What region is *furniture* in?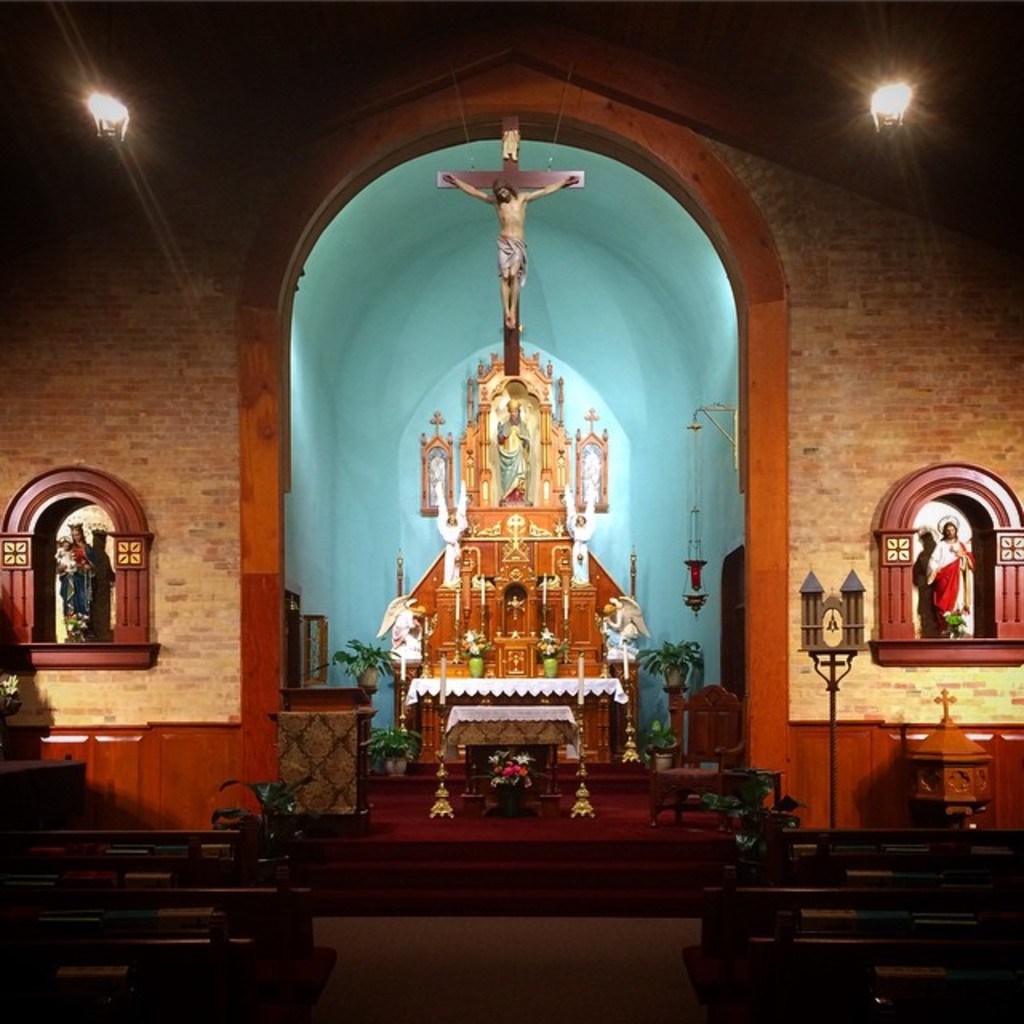
bbox(266, 685, 378, 834).
